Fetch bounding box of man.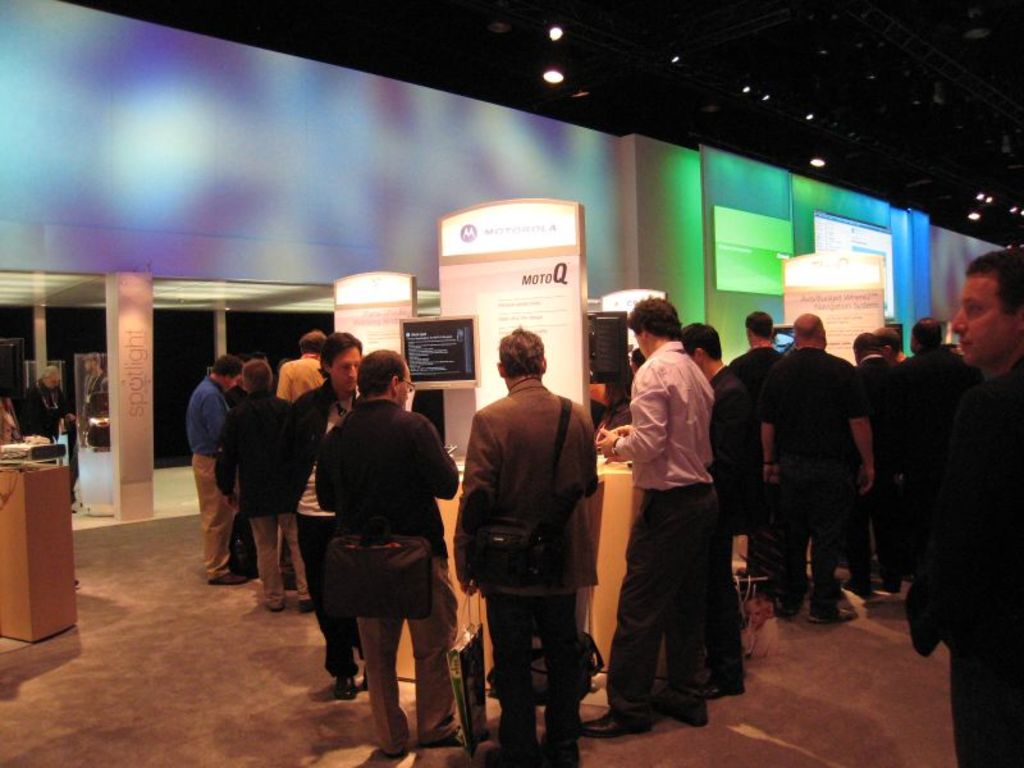
Bbox: rect(314, 348, 460, 760).
